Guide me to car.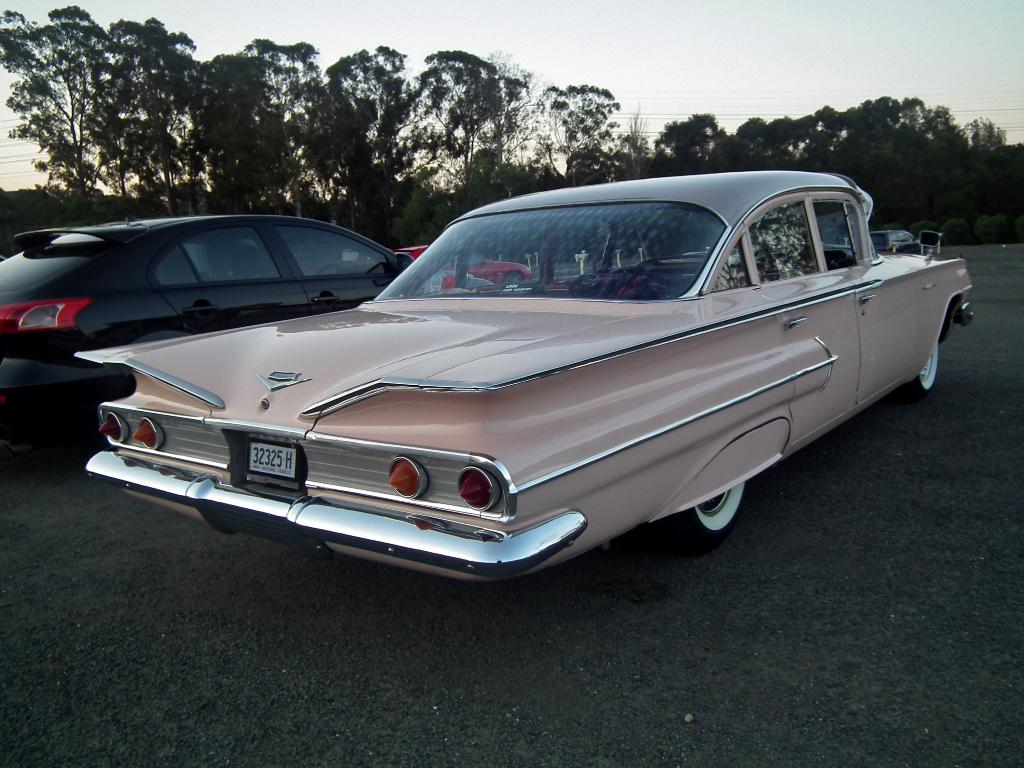
Guidance: pyautogui.locateOnScreen(868, 228, 927, 253).
